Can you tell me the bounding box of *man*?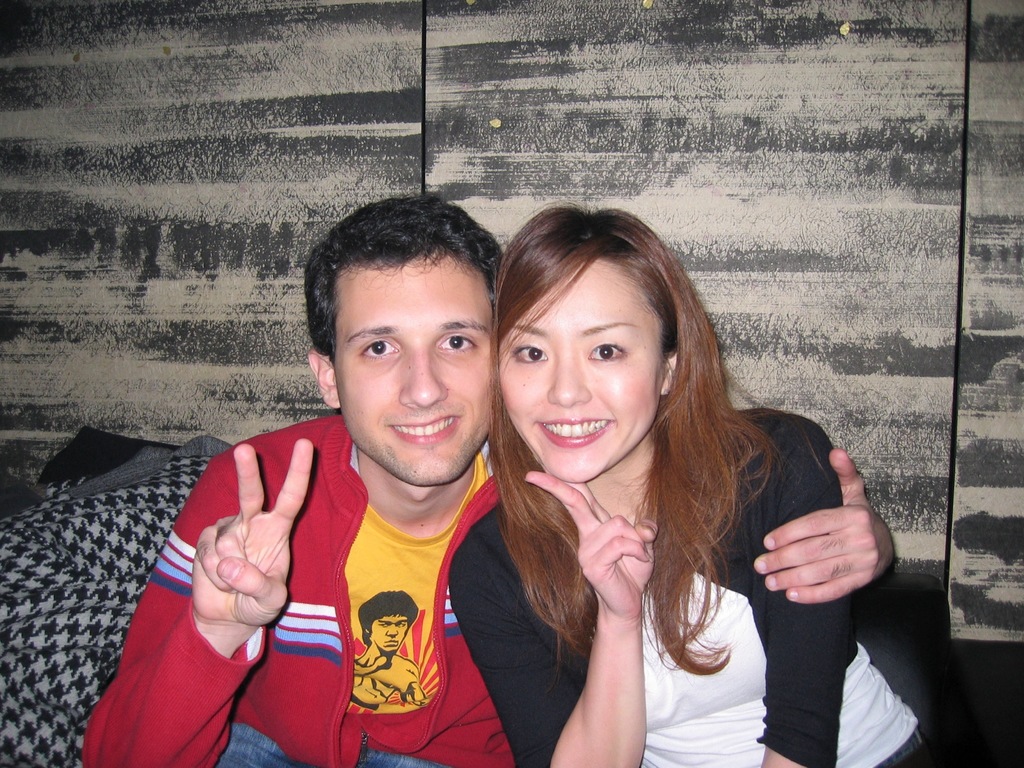
[352,589,429,712].
